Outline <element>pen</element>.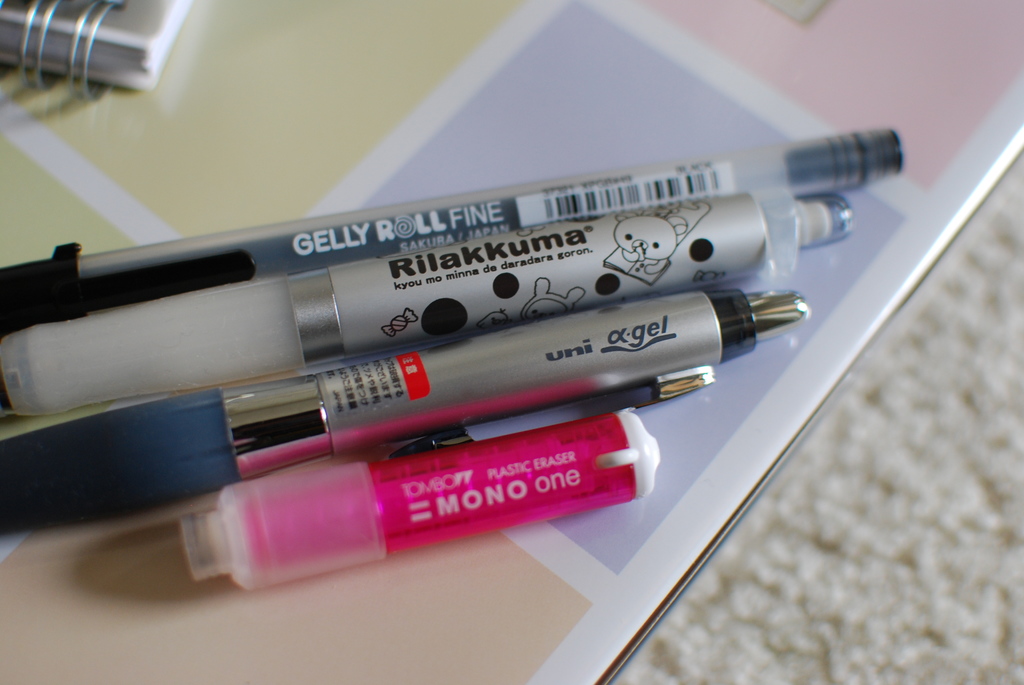
Outline: detection(0, 193, 858, 421).
